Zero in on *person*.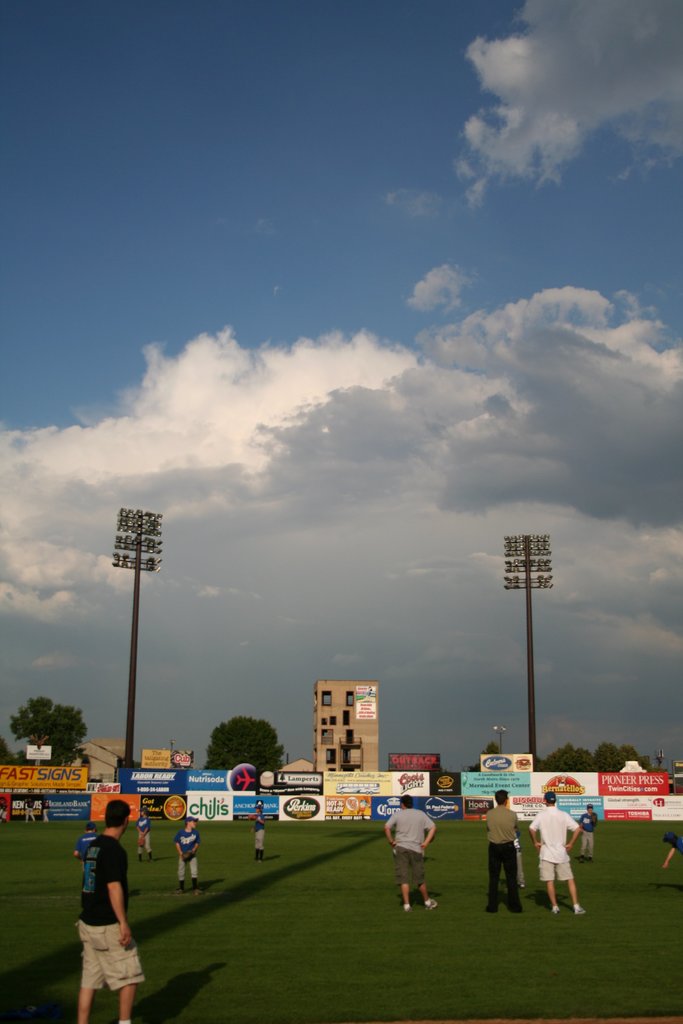
Zeroed in: pyautogui.locateOnScreen(165, 820, 199, 897).
